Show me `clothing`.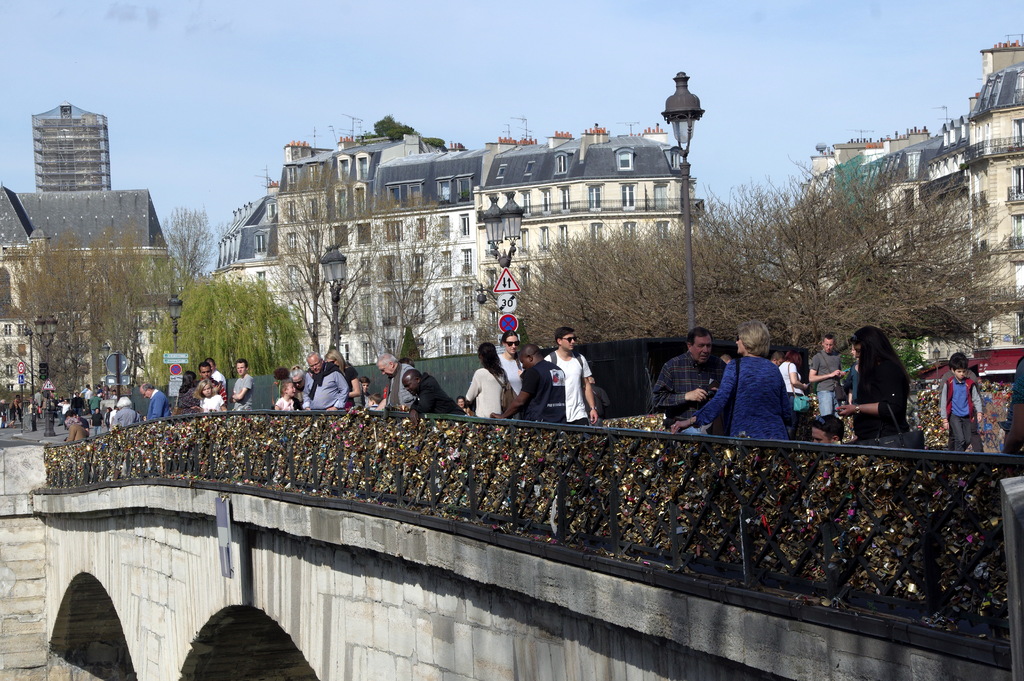
`clothing` is here: region(297, 369, 340, 413).
